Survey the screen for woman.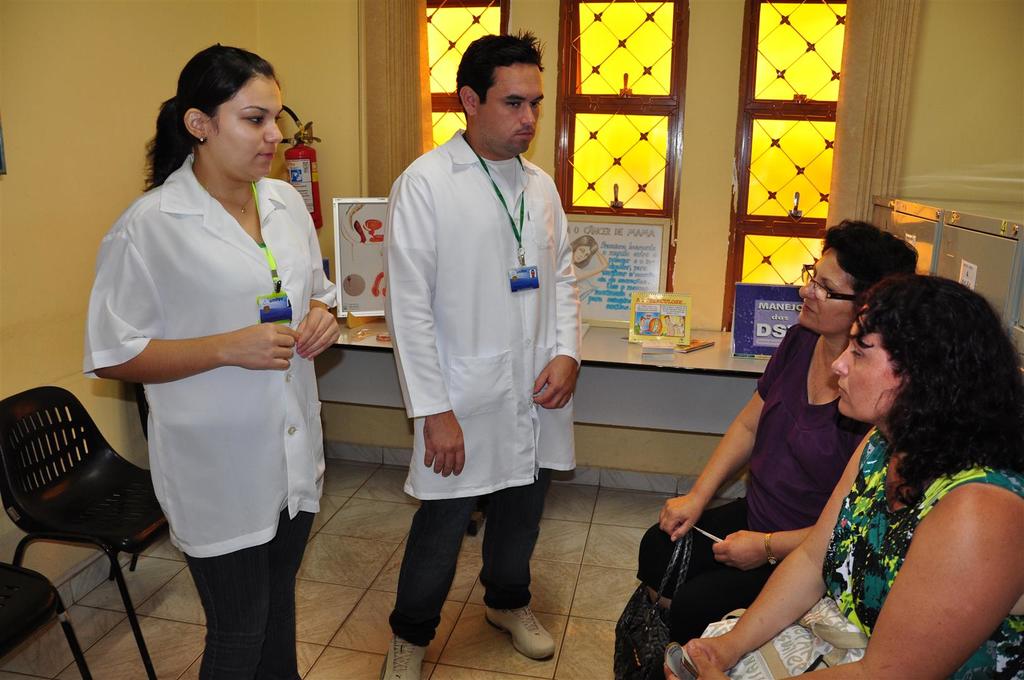
Survey found: {"left": 102, "top": 63, "right": 333, "bottom": 672}.
